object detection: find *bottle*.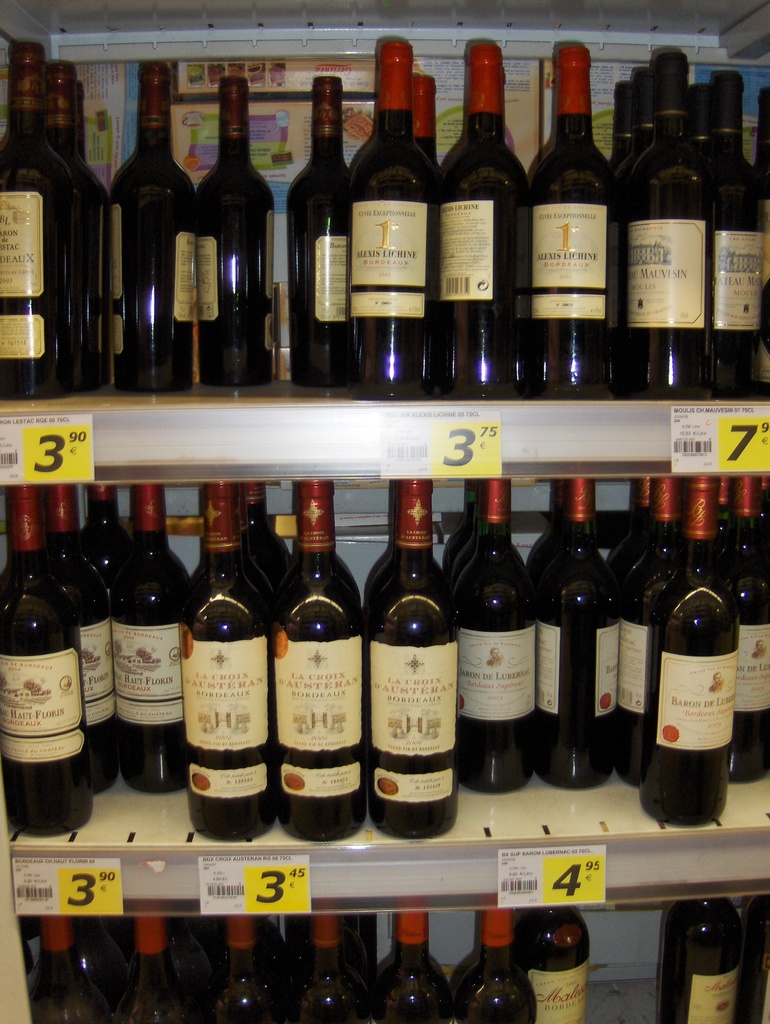
205/915/287/1023.
